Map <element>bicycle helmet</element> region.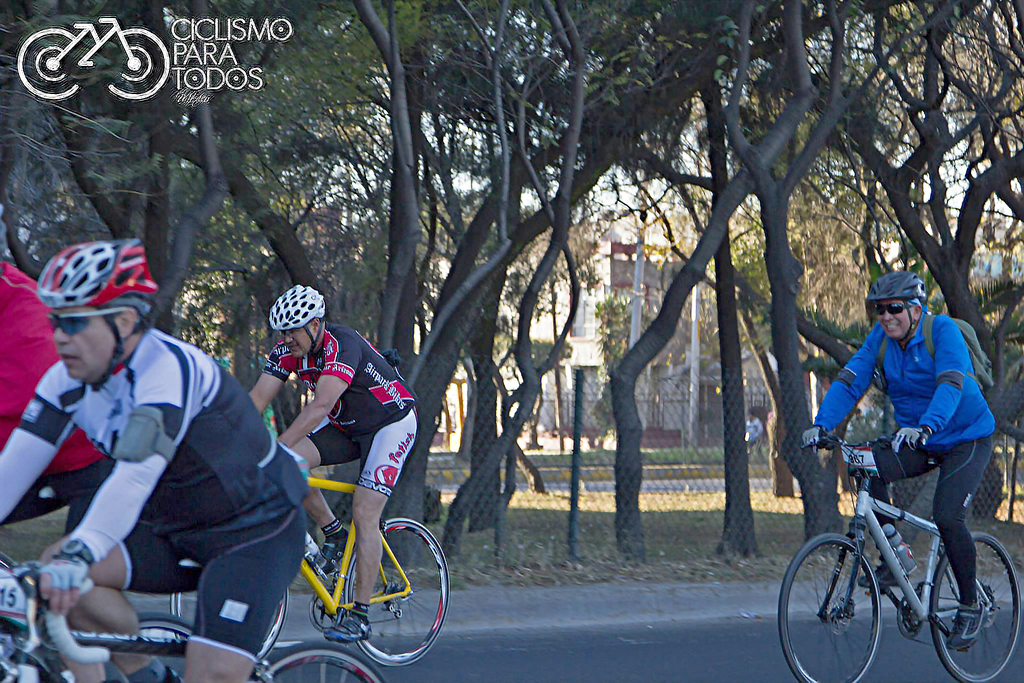
Mapped to detection(870, 264, 930, 333).
